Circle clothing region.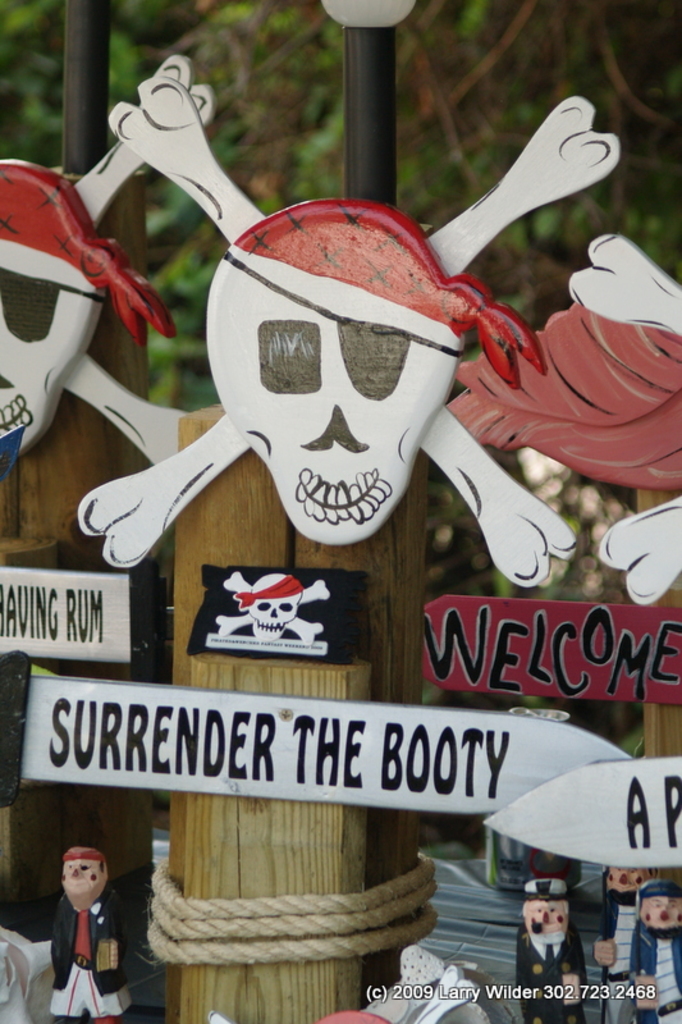
Region: x1=525, y1=924, x2=582, y2=1023.
